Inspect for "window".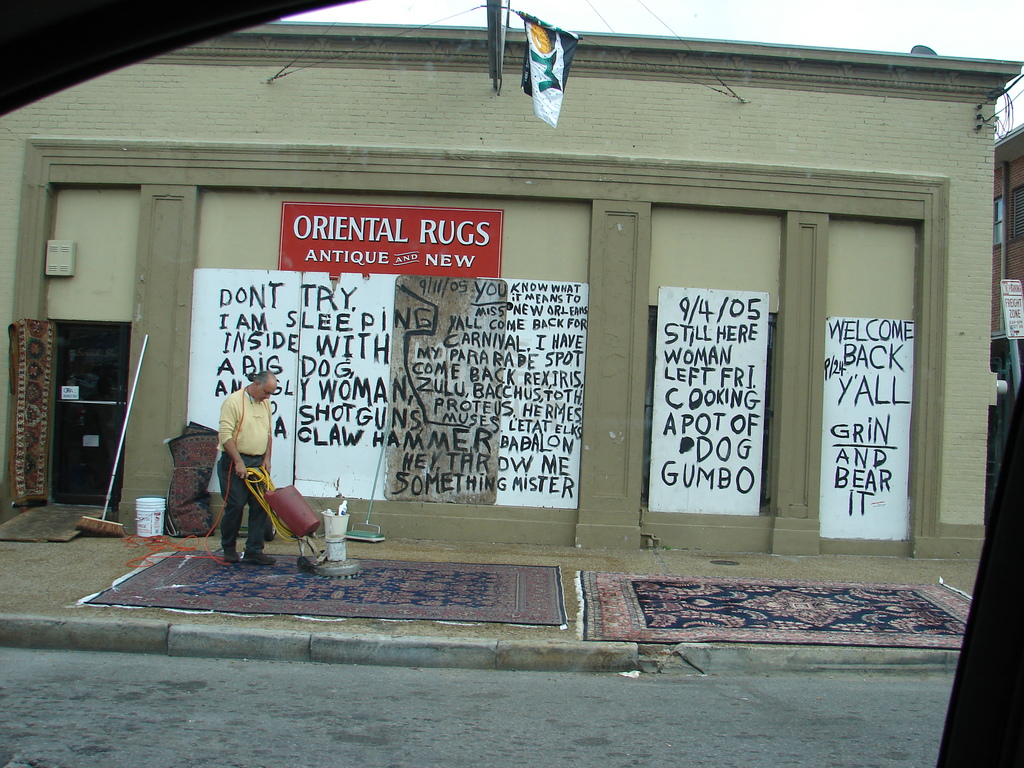
Inspection: box(994, 200, 1004, 244).
